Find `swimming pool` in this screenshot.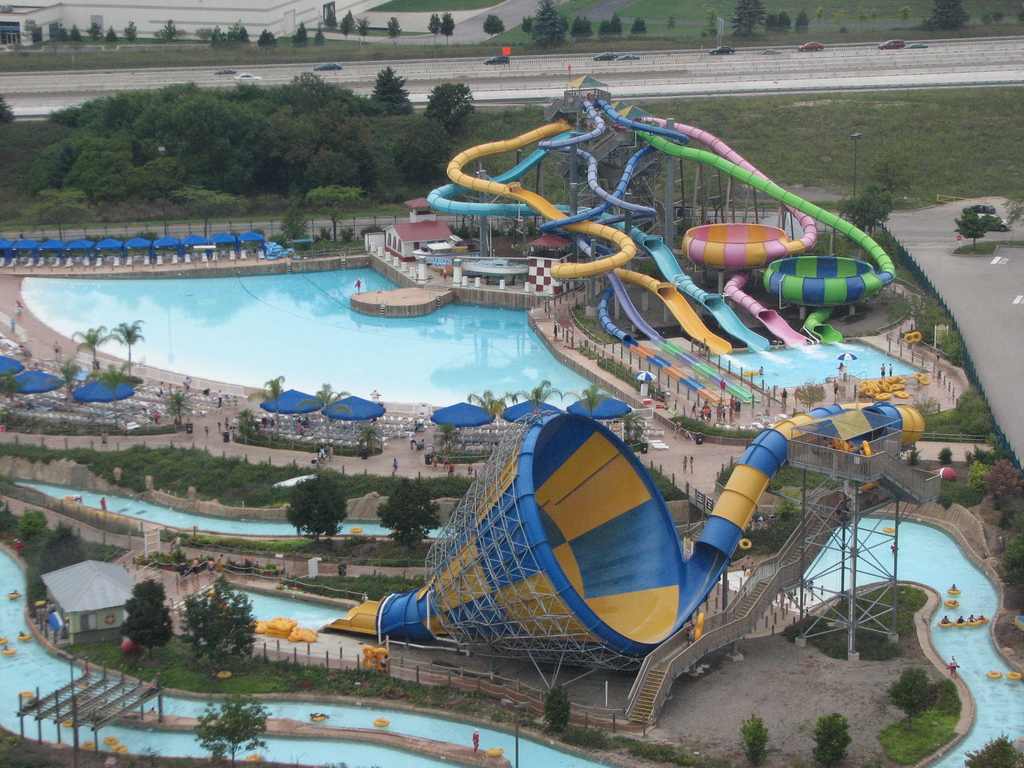
The bounding box for `swimming pool` is 0, 545, 608, 767.
